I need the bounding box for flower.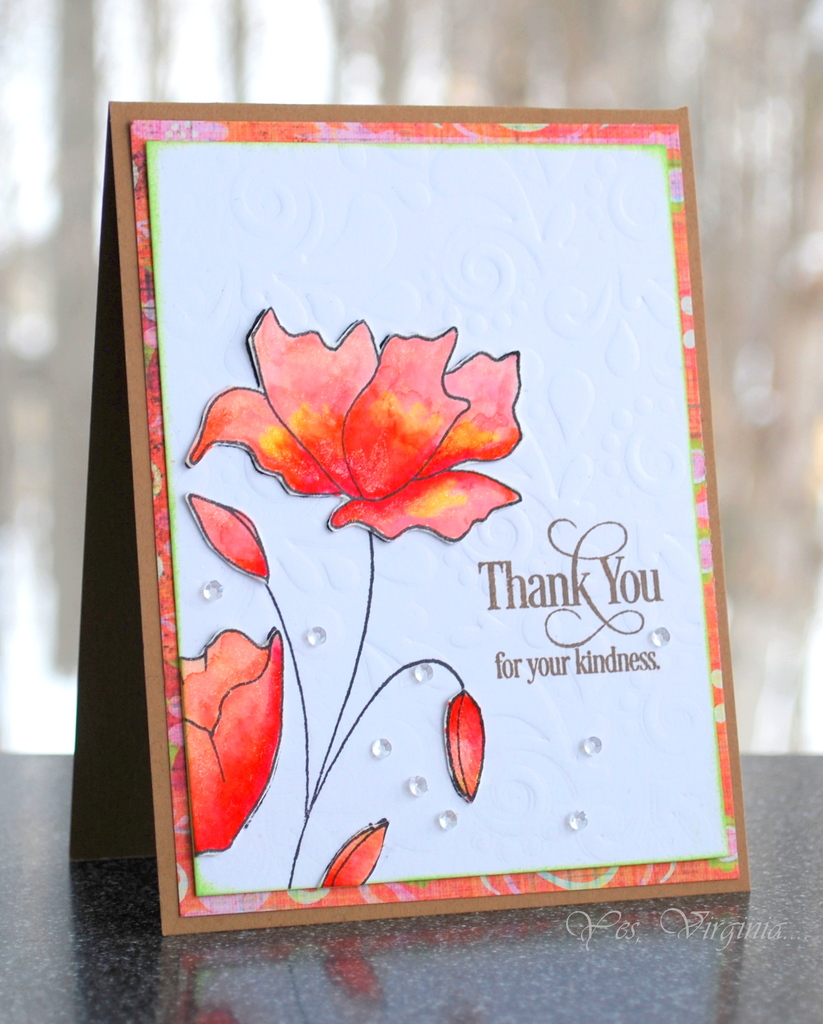
Here it is: region(206, 326, 526, 509).
